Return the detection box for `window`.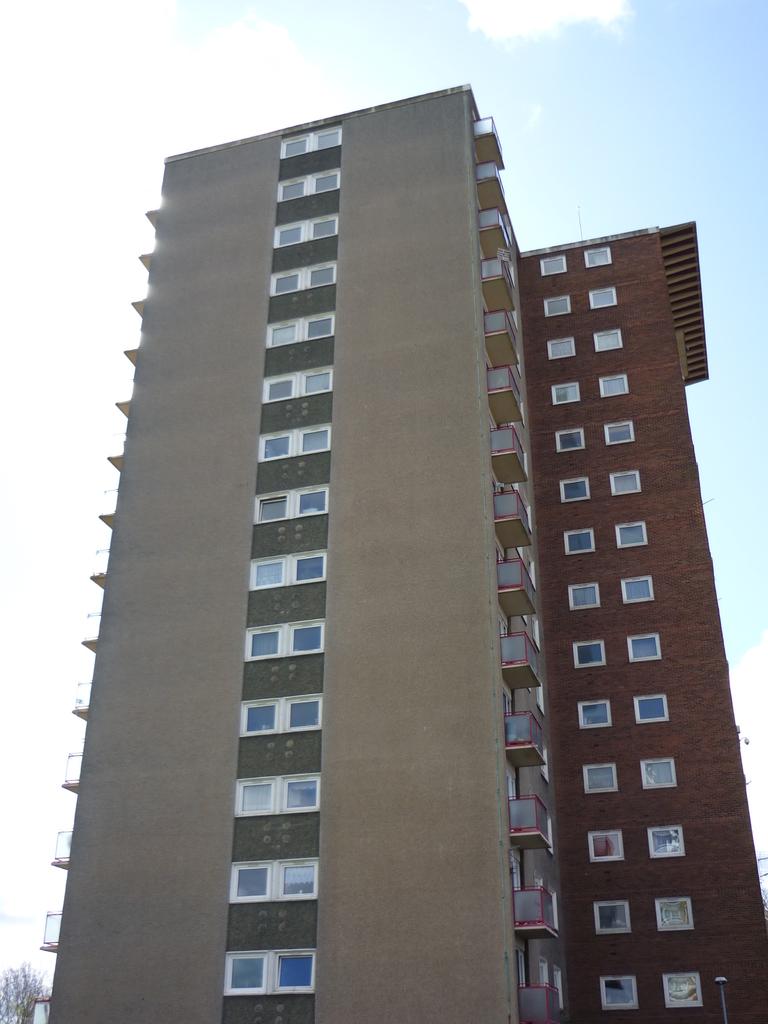
(left=597, top=372, right=628, bottom=399).
